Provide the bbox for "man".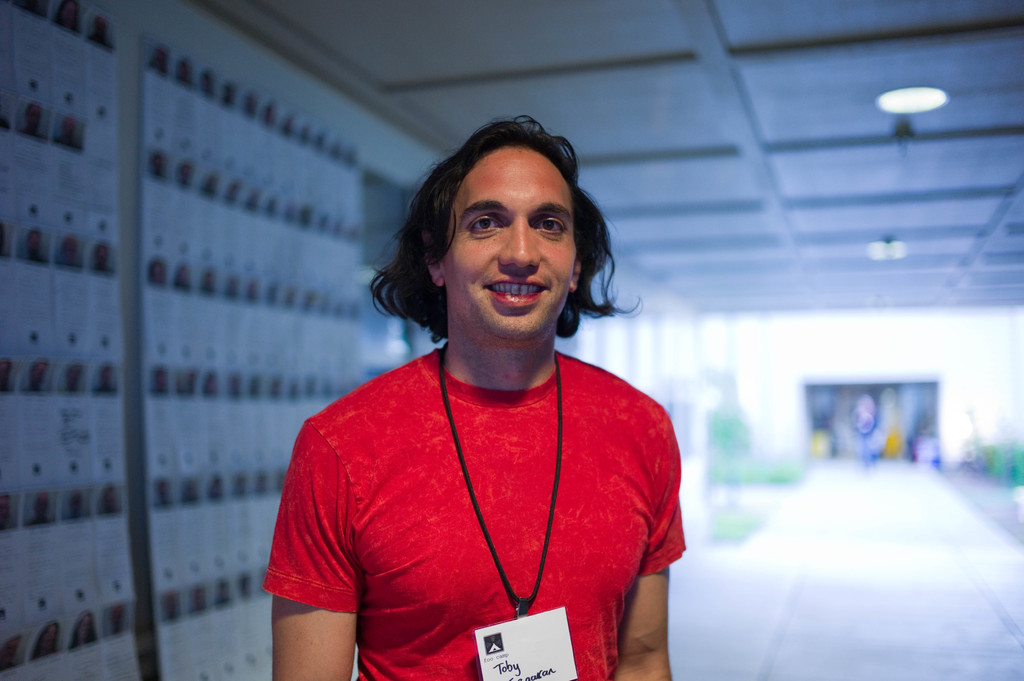
(257,118,687,680).
